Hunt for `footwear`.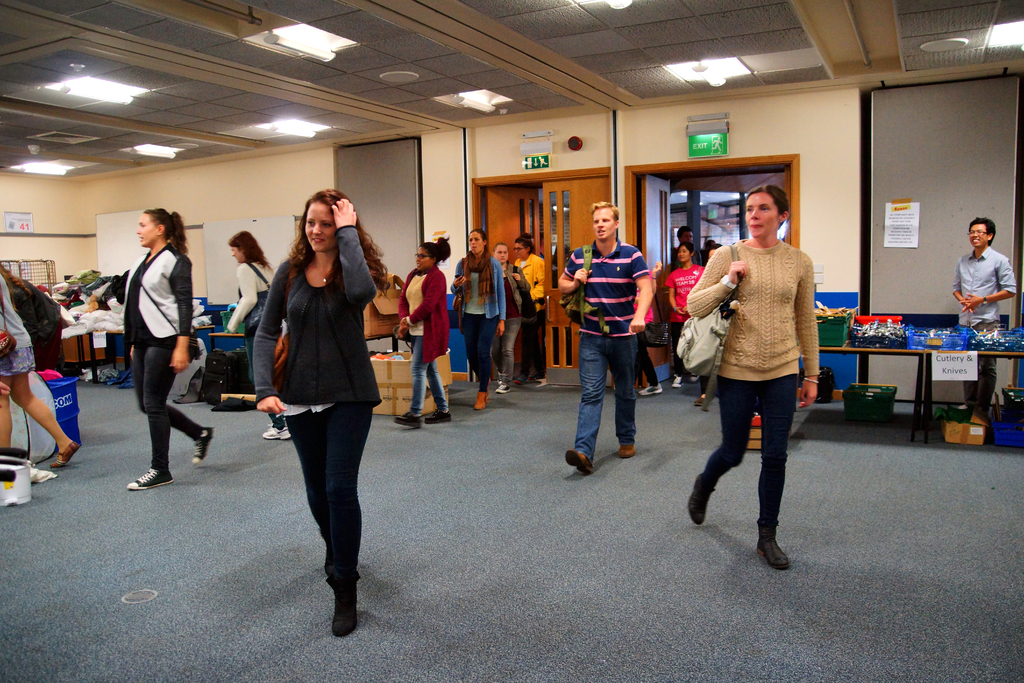
Hunted down at rect(748, 507, 808, 577).
